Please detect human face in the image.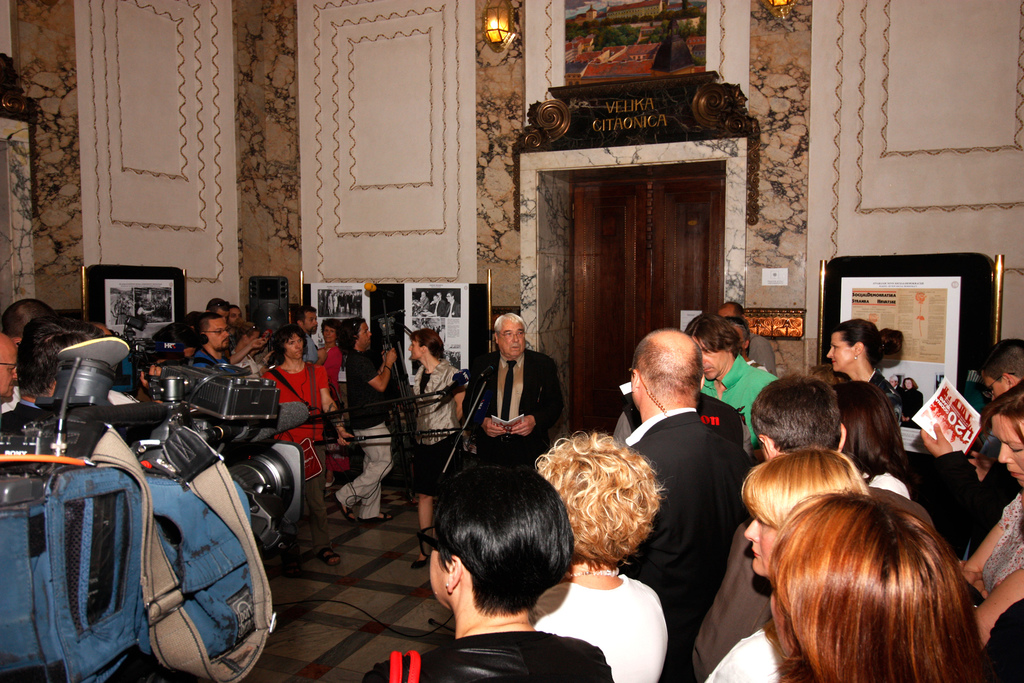
l=360, t=320, r=371, b=347.
